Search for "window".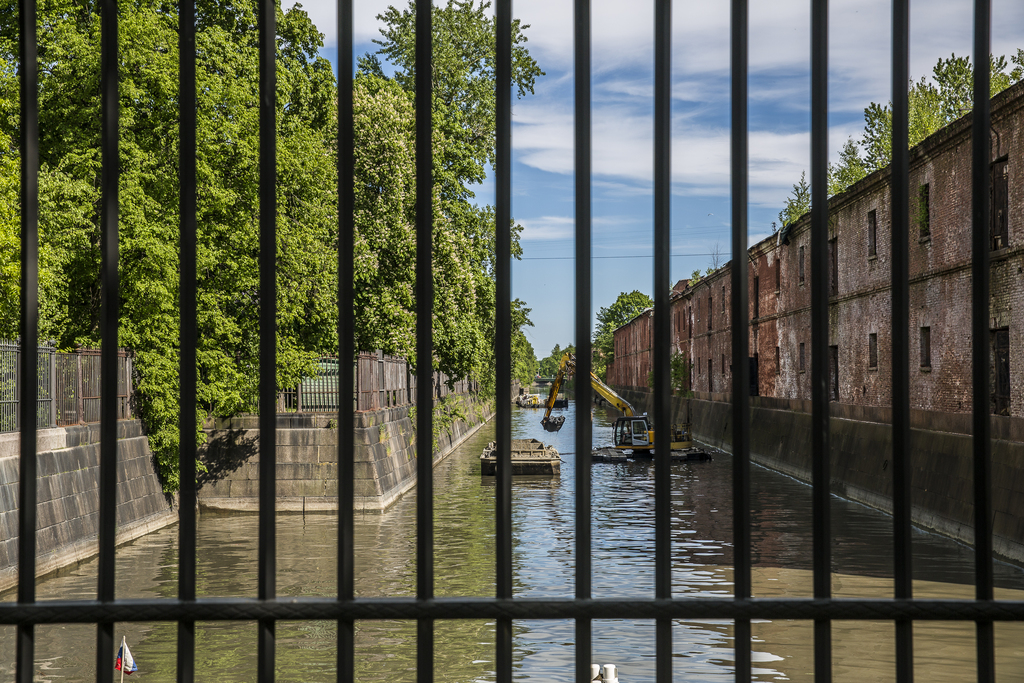
Found at (x1=774, y1=258, x2=779, y2=290).
